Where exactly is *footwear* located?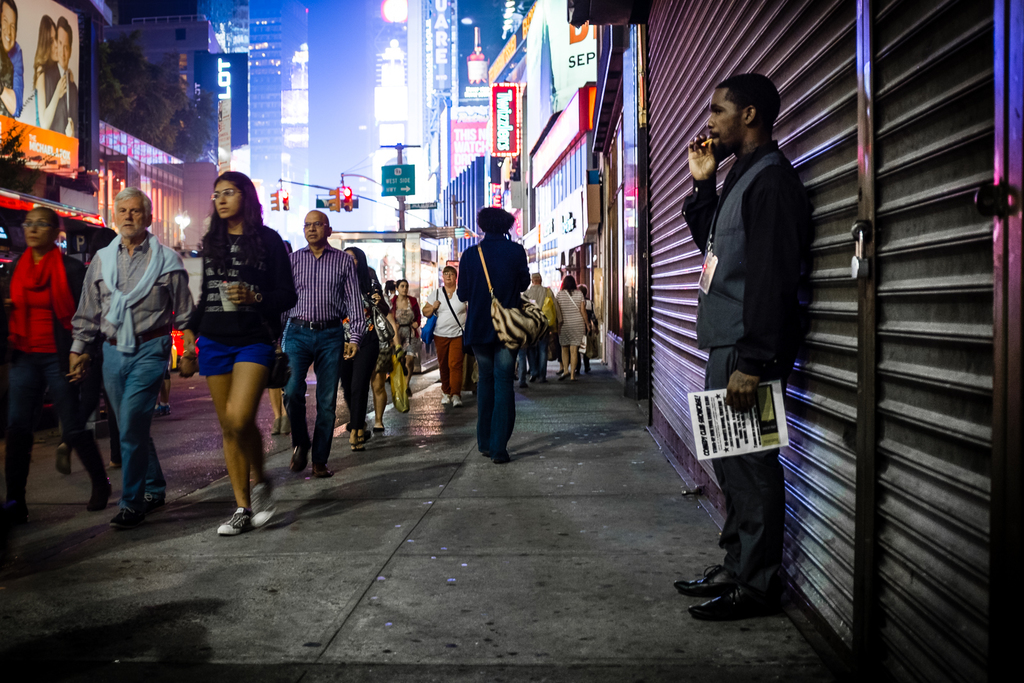
Its bounding box is box=[152, 401, 173, 416].
